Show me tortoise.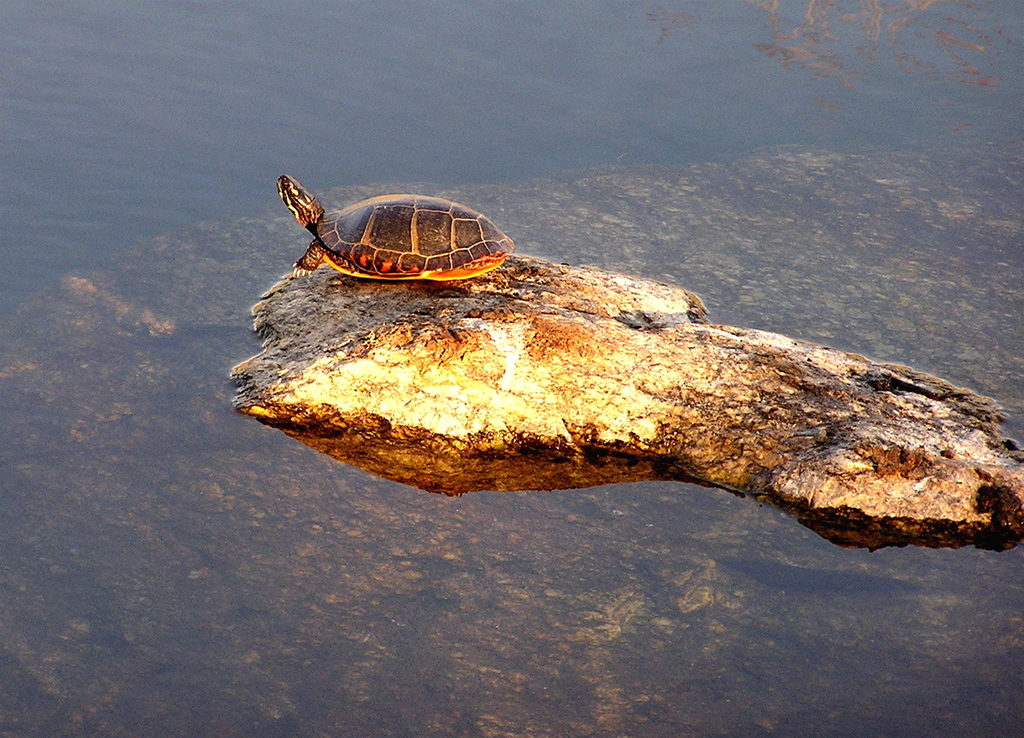
tortoise is here: box=[276, 174, 519, 285].
